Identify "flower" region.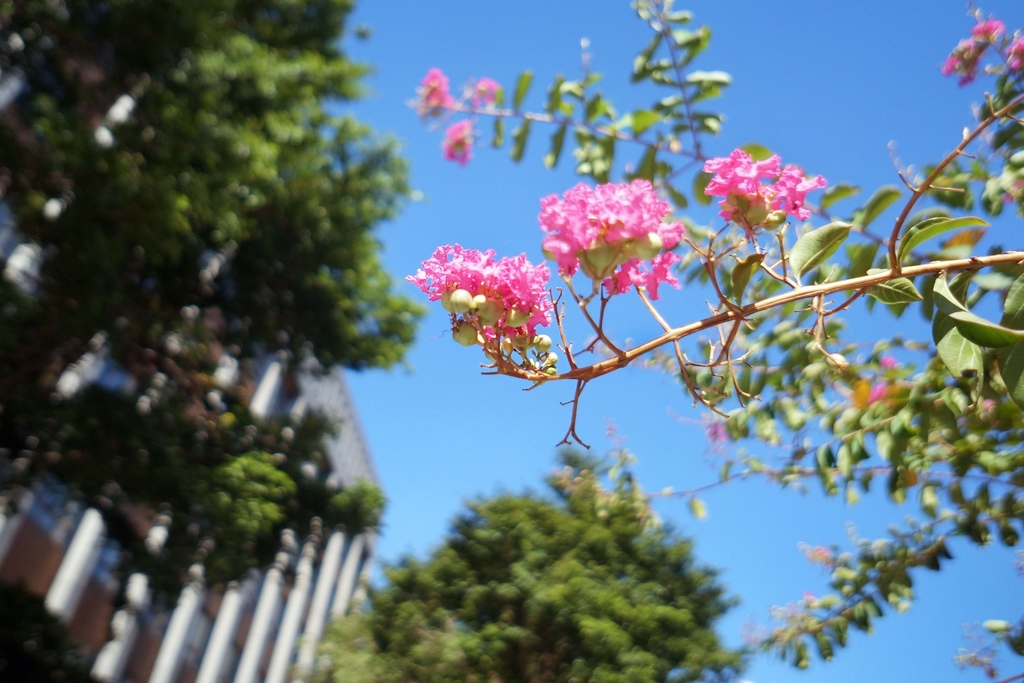
Region: bbox=[599, 243, 678, 304].
